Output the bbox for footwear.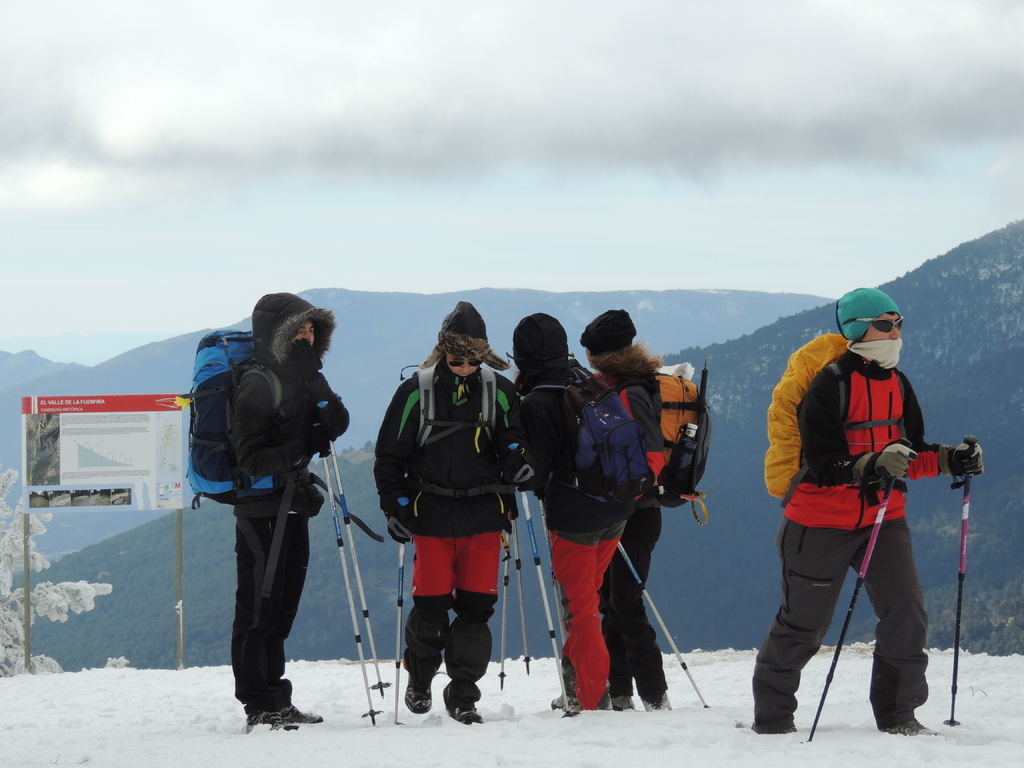
(858, 443, 915, 481).
